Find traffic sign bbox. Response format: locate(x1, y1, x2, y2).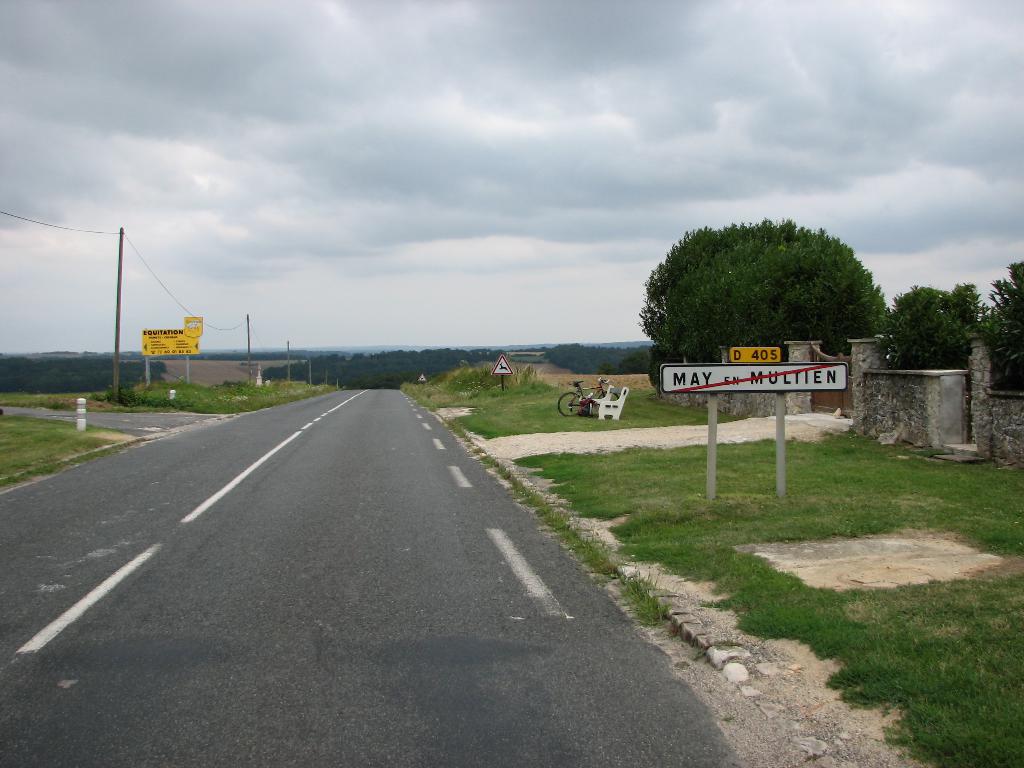
locate(492, 353, 513, 375).
